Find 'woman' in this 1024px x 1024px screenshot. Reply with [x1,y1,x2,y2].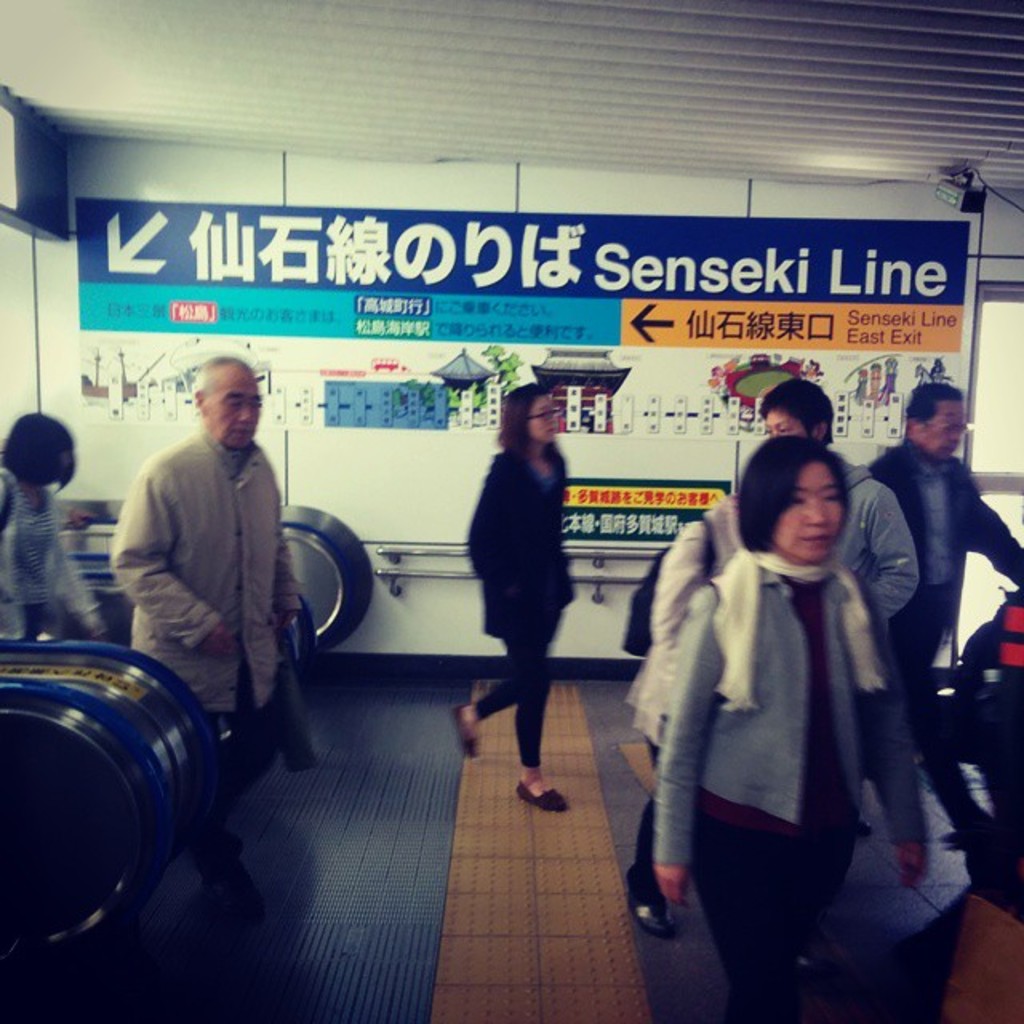
[632,395,938,1000].
